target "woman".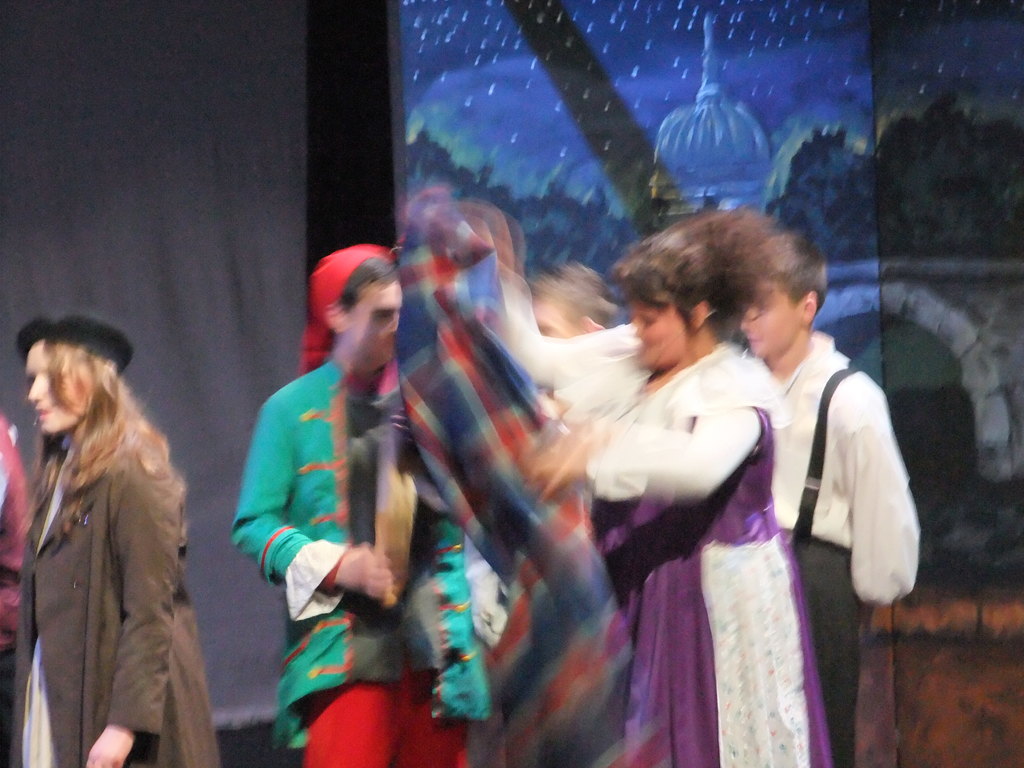
Target region: Rect(10, 292, 216, 767).
